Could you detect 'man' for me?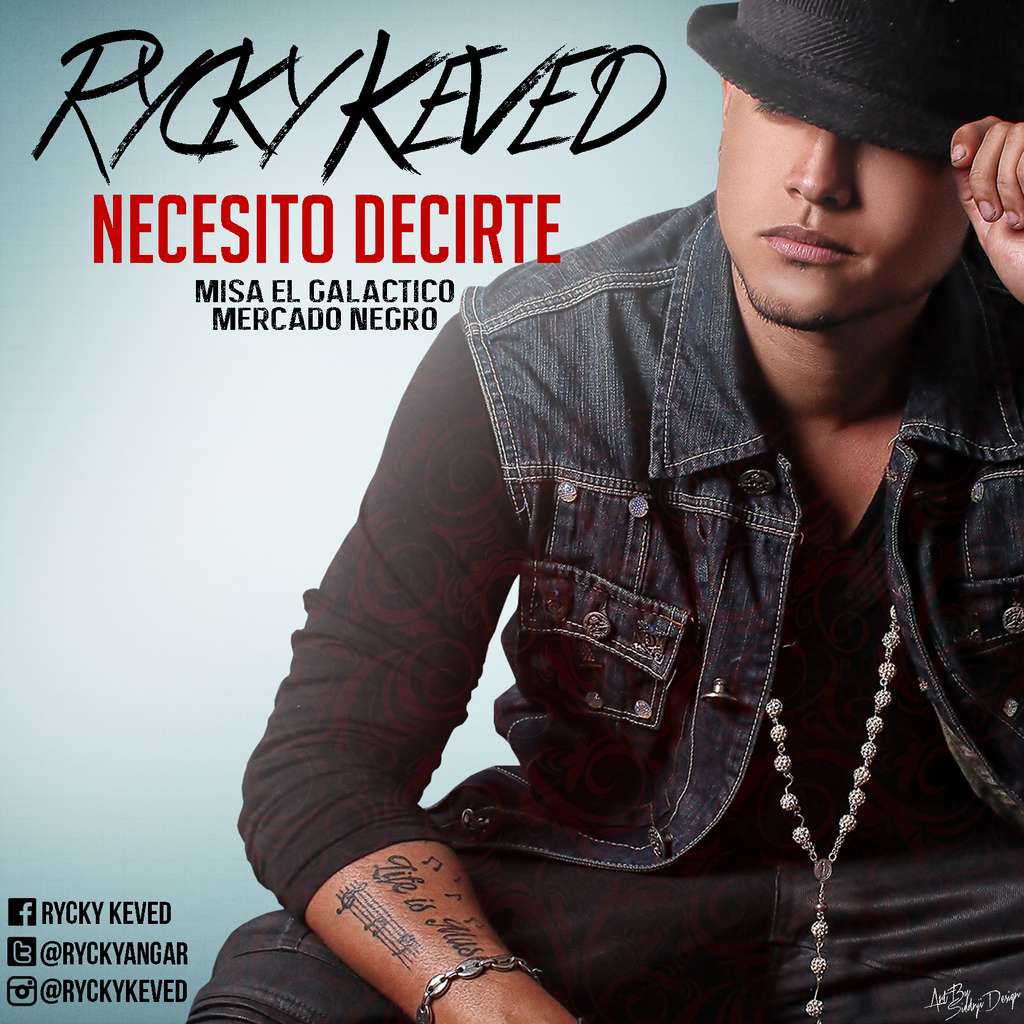
Detection result: Rect(190, 0, 986, 1023).
